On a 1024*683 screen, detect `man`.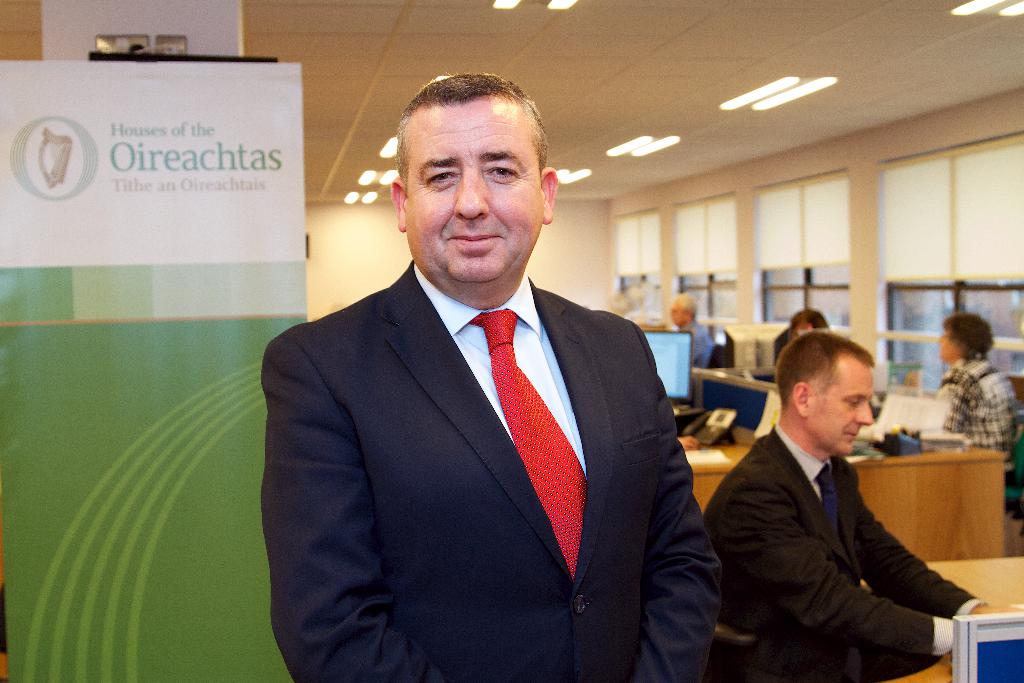
rect(265, 70, 700, 682).
